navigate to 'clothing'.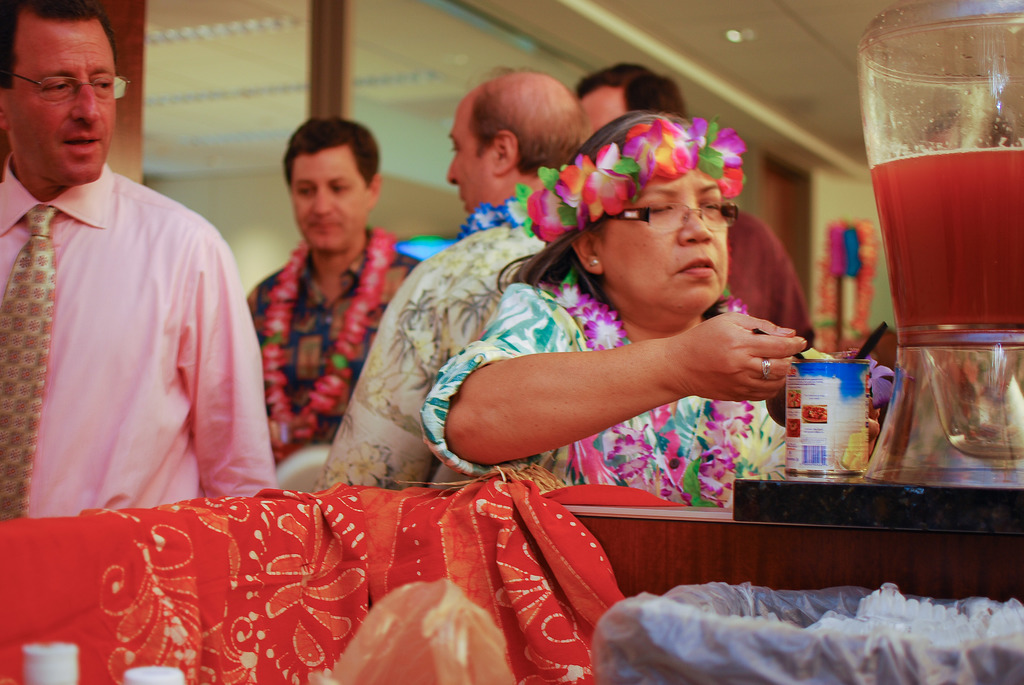
Navigation target: left=8, top=123, right=268, bottom=548.
